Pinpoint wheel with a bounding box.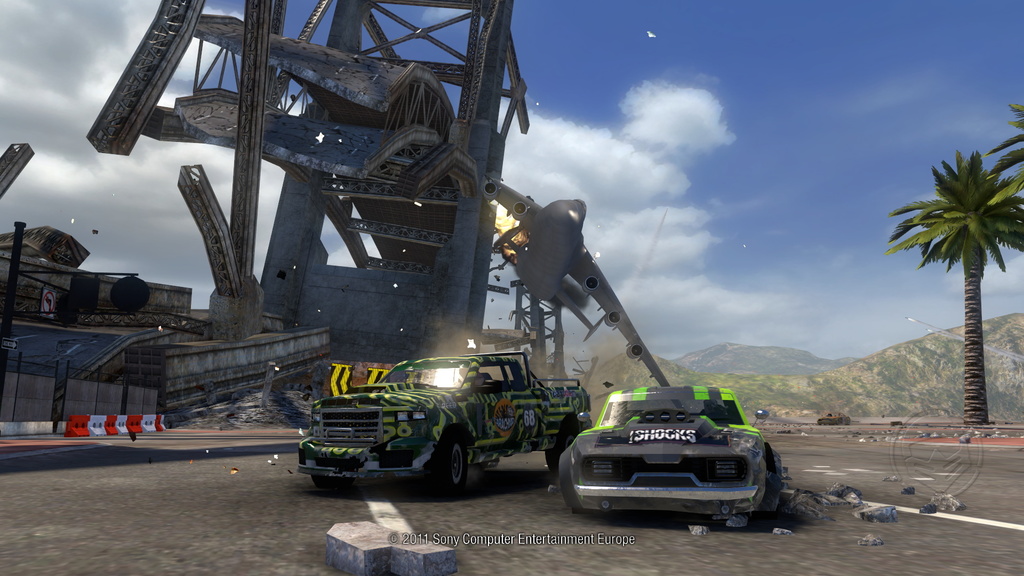
x1=311 y1=473 x2=353 y2=488.
